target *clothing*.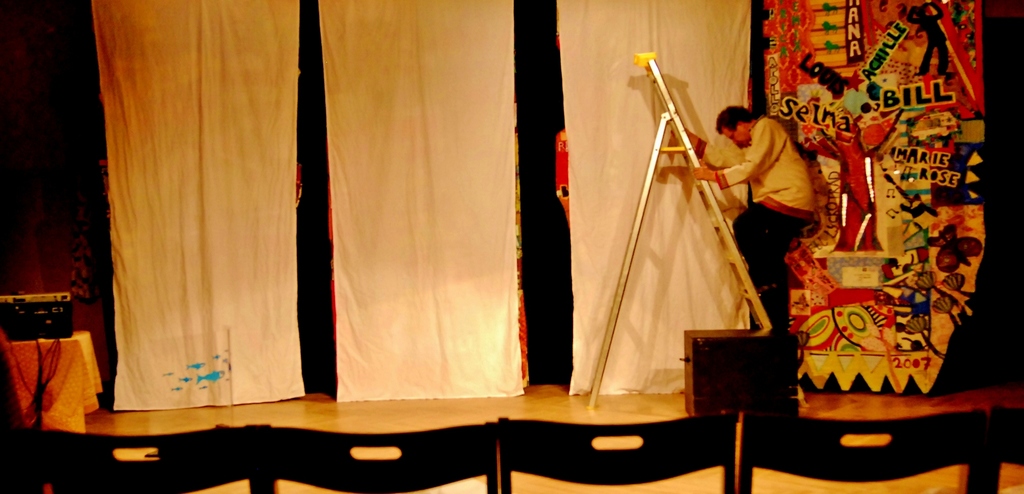
Target region: crop(712, 115, 814, 333).
